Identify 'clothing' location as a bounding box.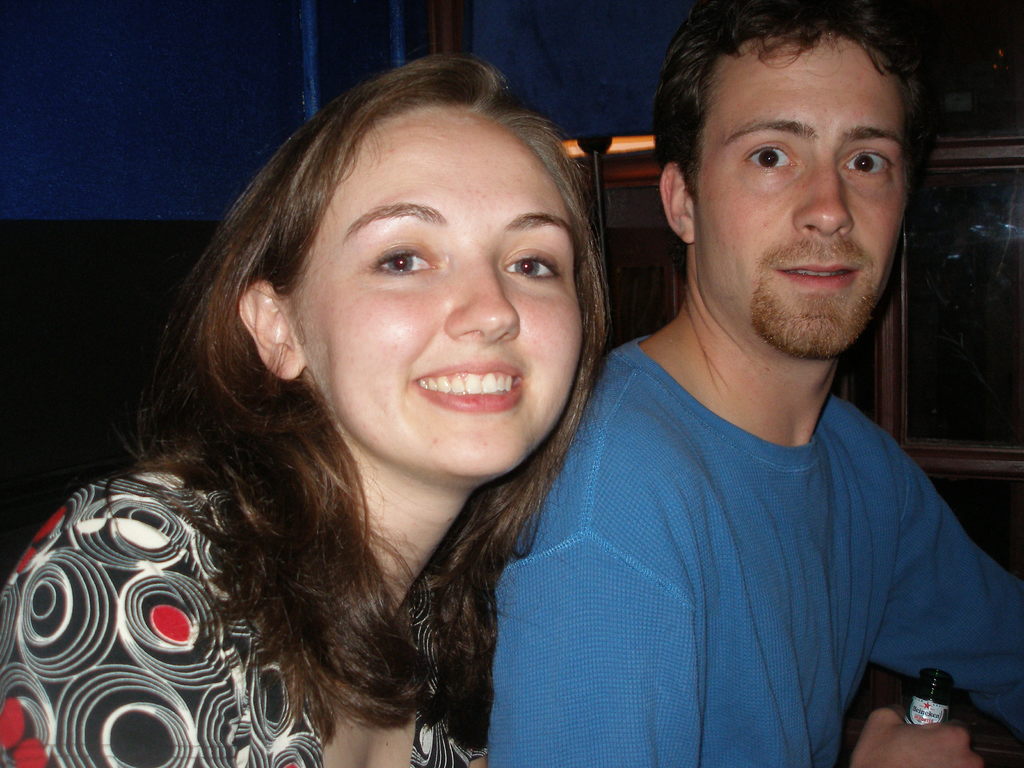
region(506, 290, 988, 765).
